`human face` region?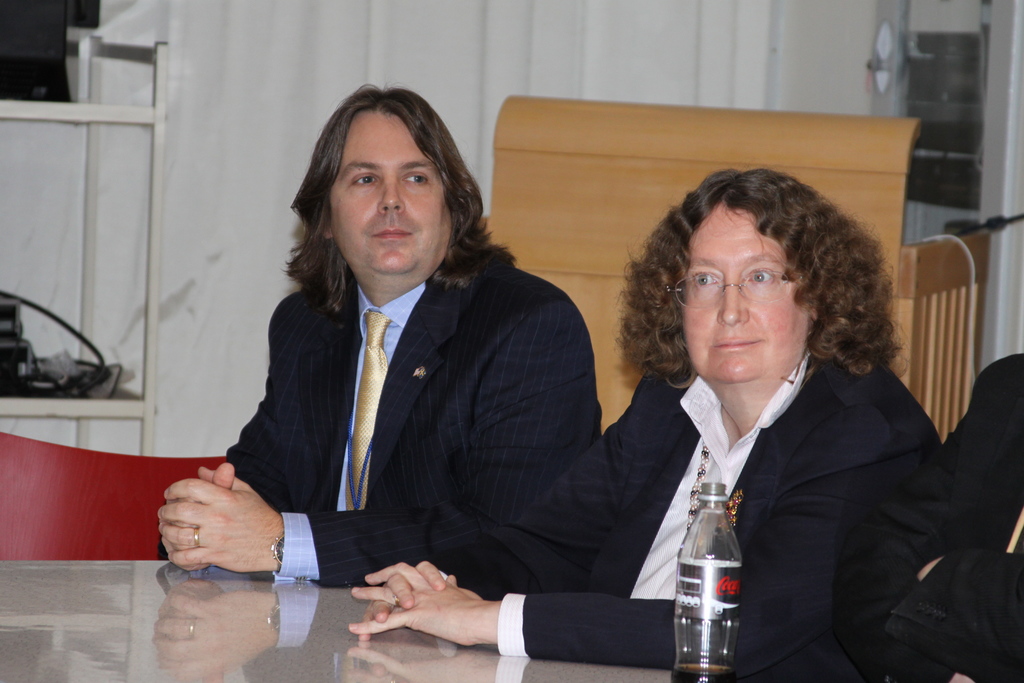
{"left": 682, "top": 206, "right": 812, "bottom": 382}
